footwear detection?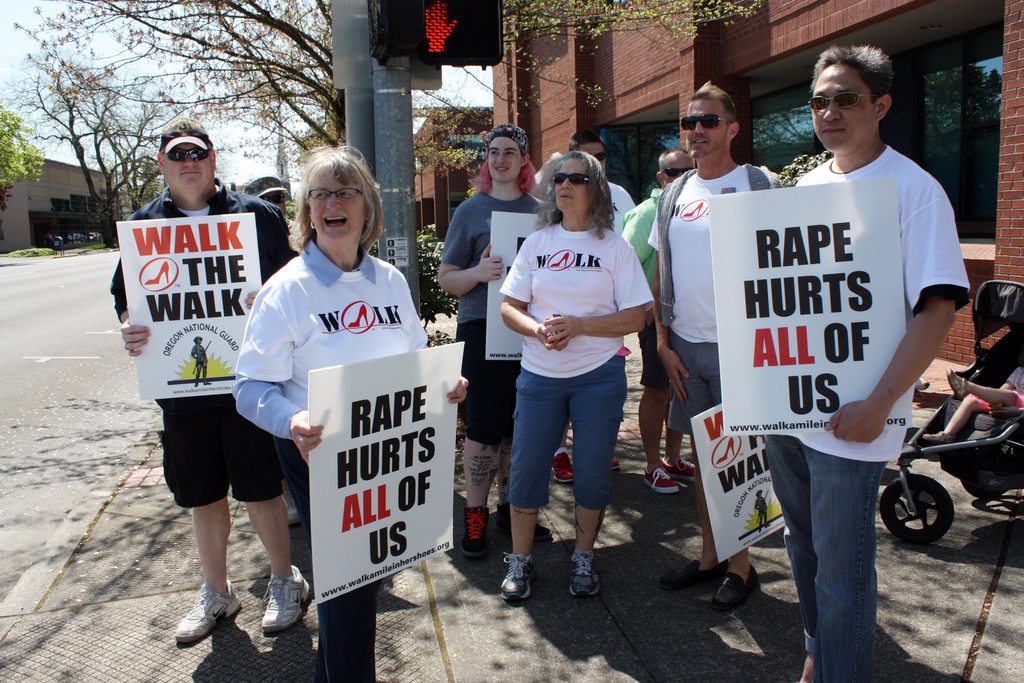
947, 366, 967, 406
